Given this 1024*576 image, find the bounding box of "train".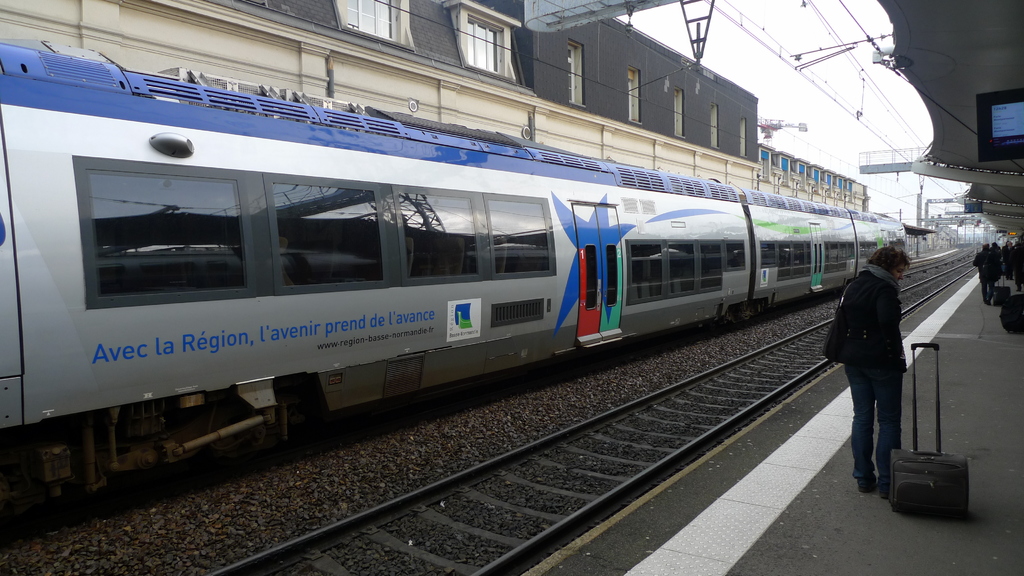
0:42:901:527.
